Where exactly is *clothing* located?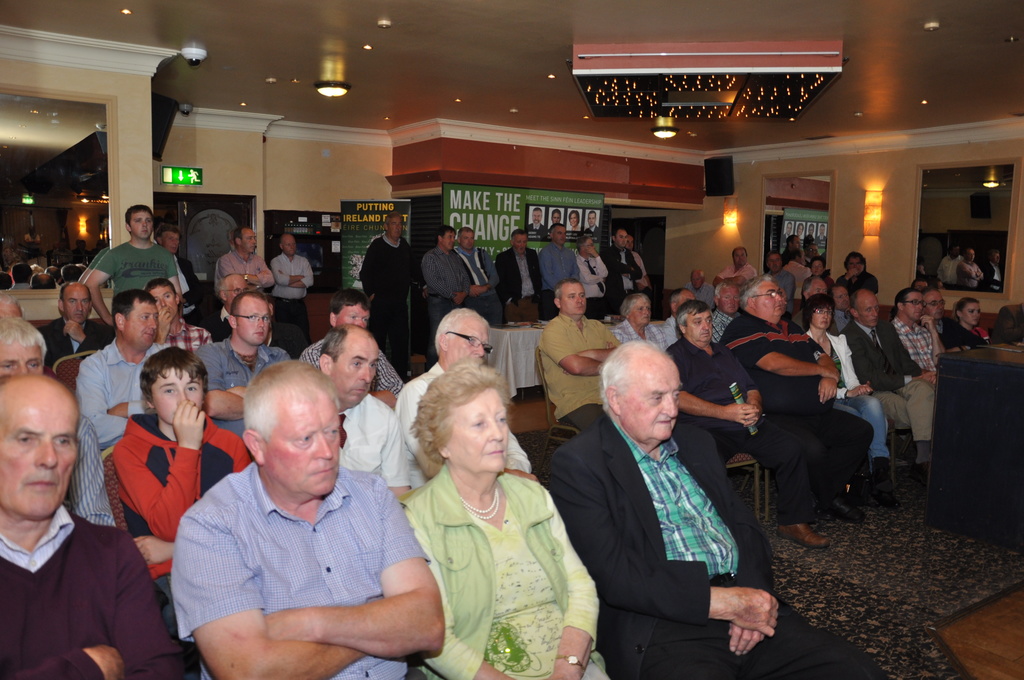
Its bounding box is region(422, 243, 467, 333).
